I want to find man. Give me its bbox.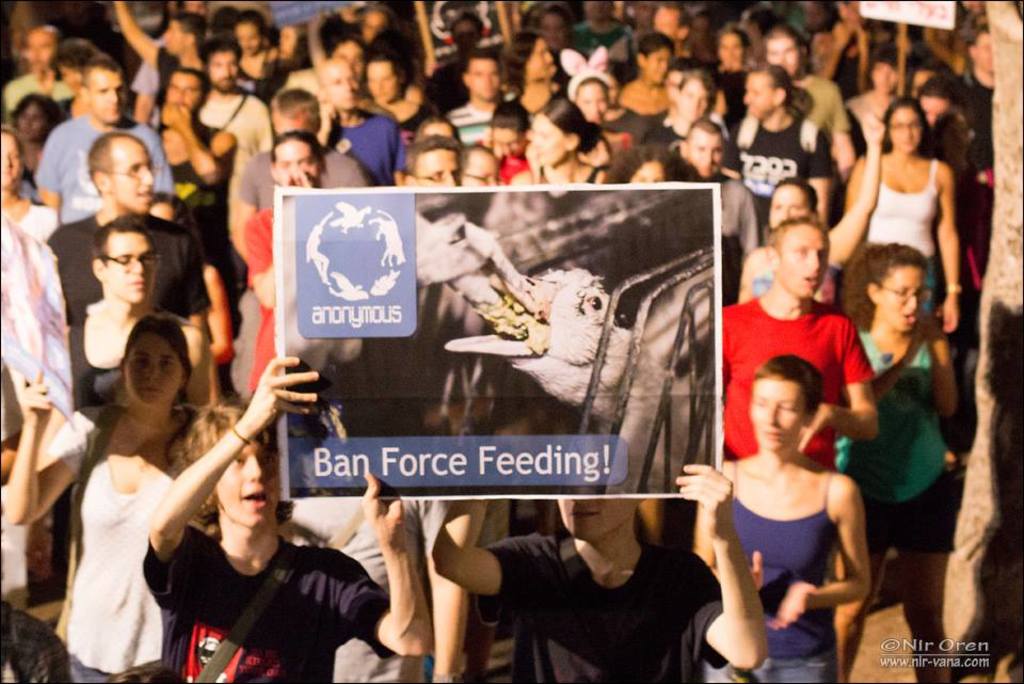
rect(652, 7, 689, 59).
